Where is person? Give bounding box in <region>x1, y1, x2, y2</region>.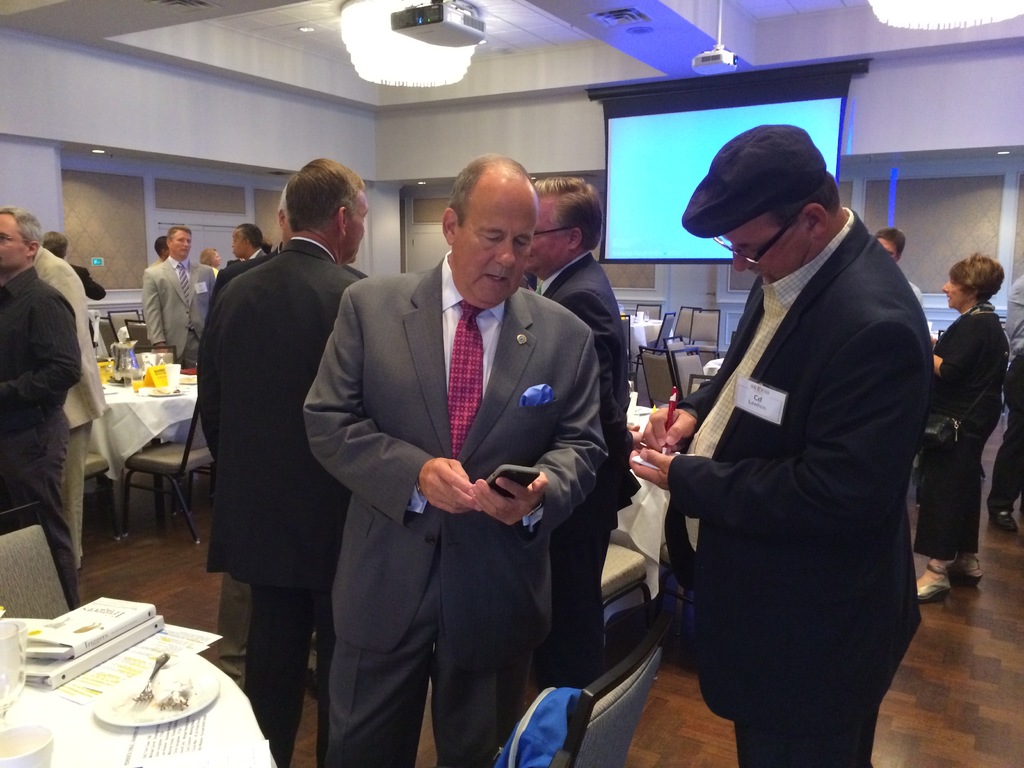
<region>138, 221, 216, 369</region>.
